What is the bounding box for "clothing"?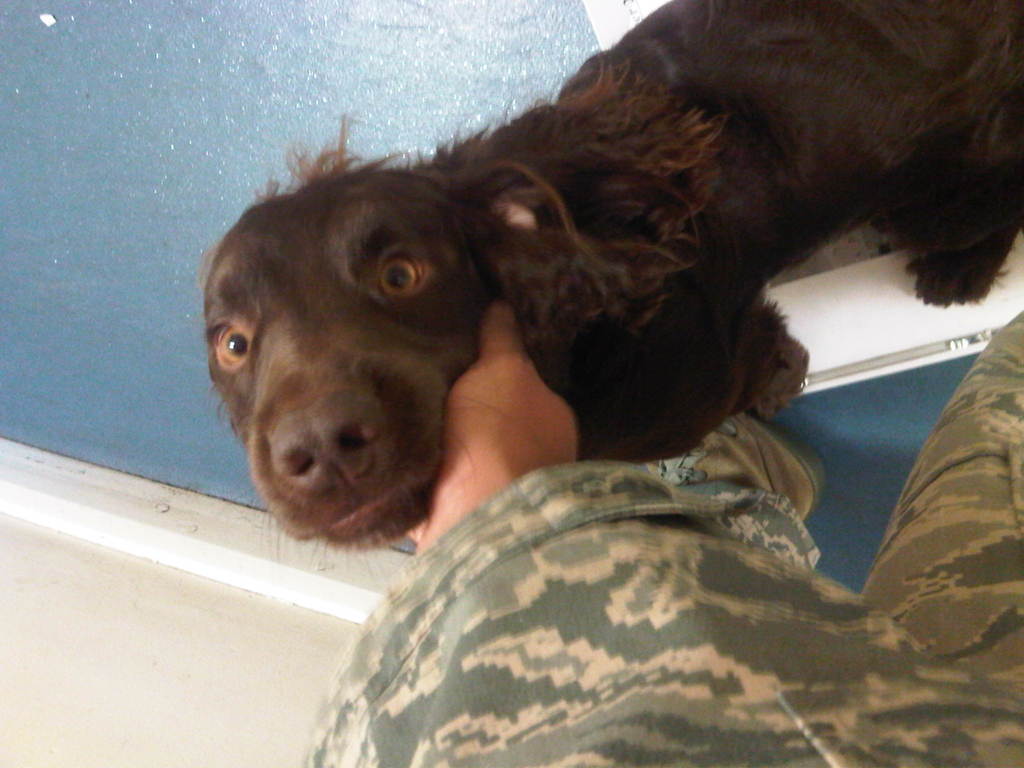
x1=296, y1=309, x2=1023, y2=767.
